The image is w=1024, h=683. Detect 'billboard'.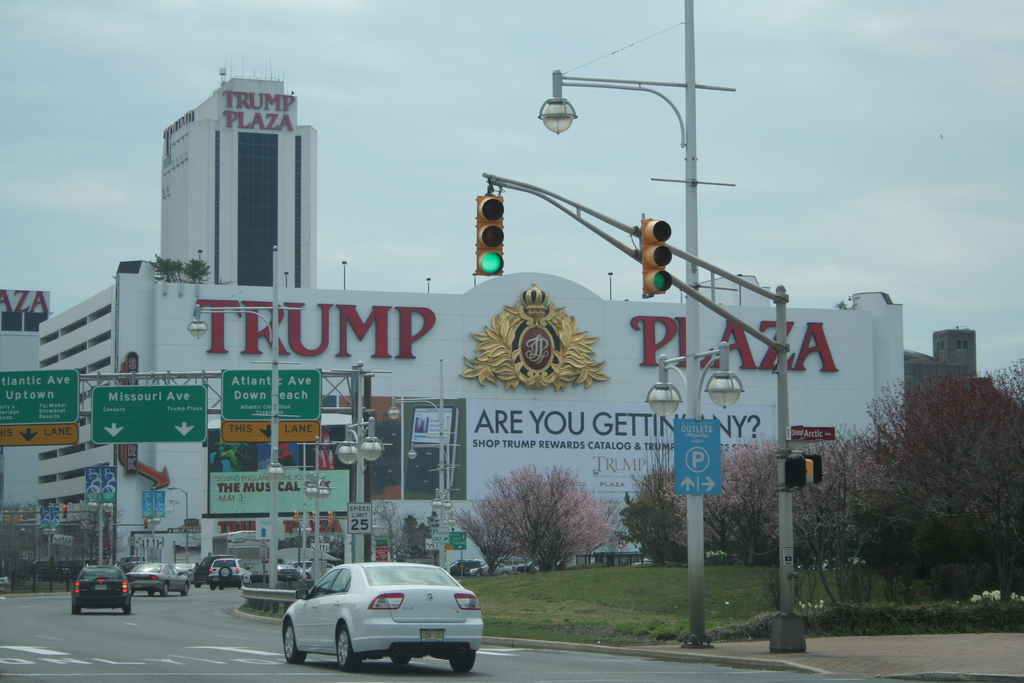
Detection: l=0, t=367, r=82, b=447.
